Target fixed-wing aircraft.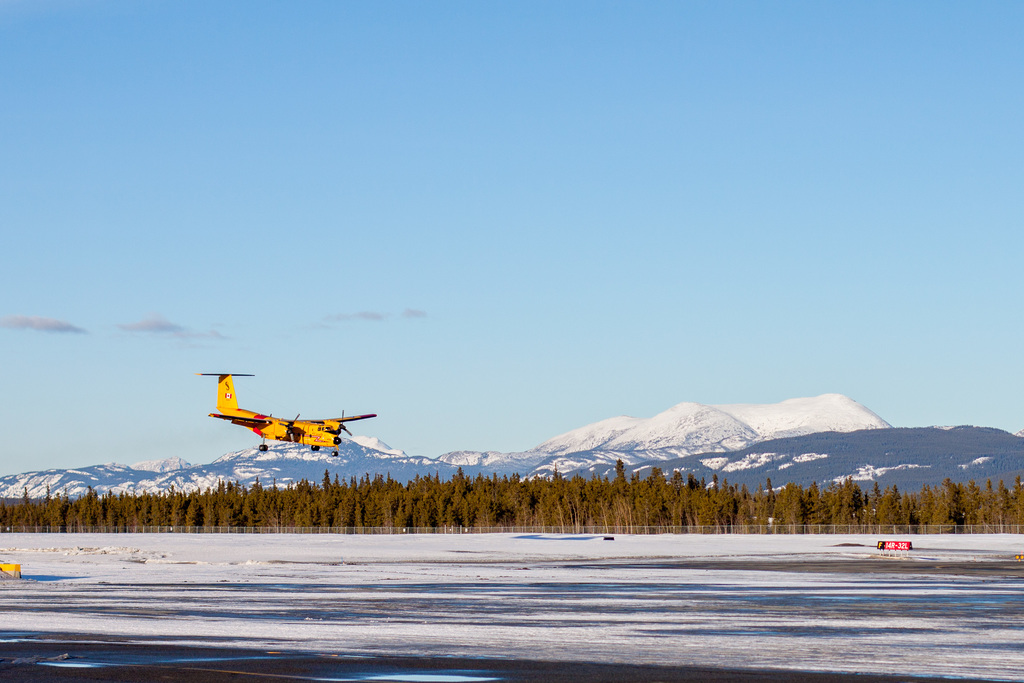
Target region: select_region(198, 373, 374, 460).
